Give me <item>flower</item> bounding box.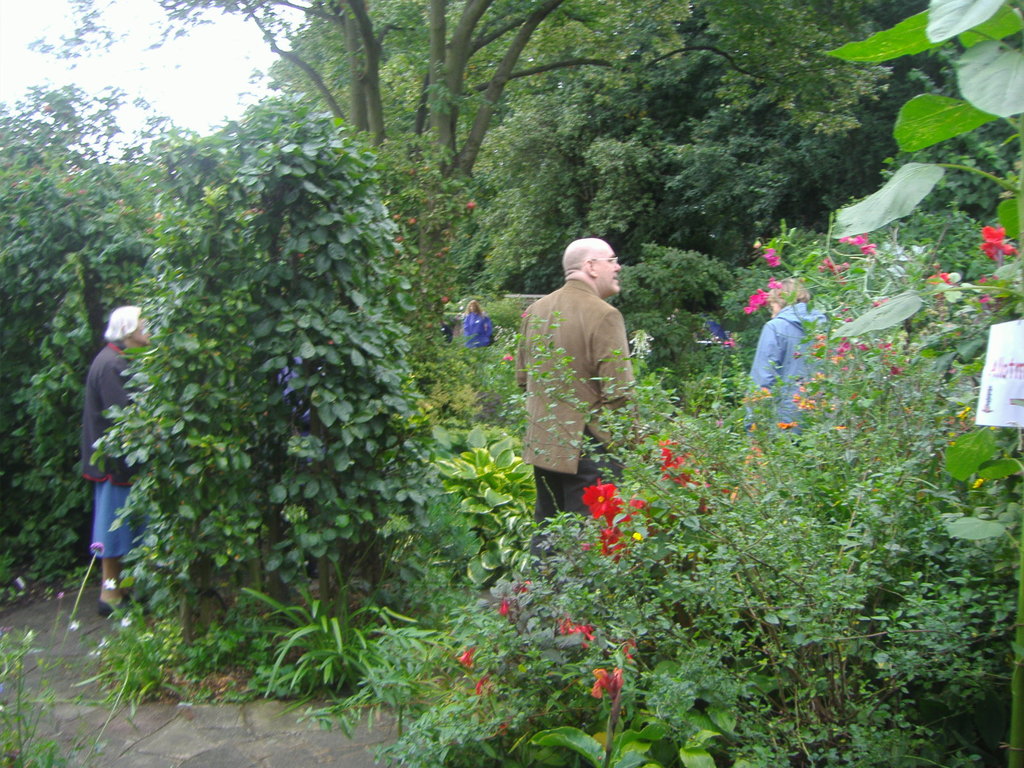
[498, 597, 511, 614].
